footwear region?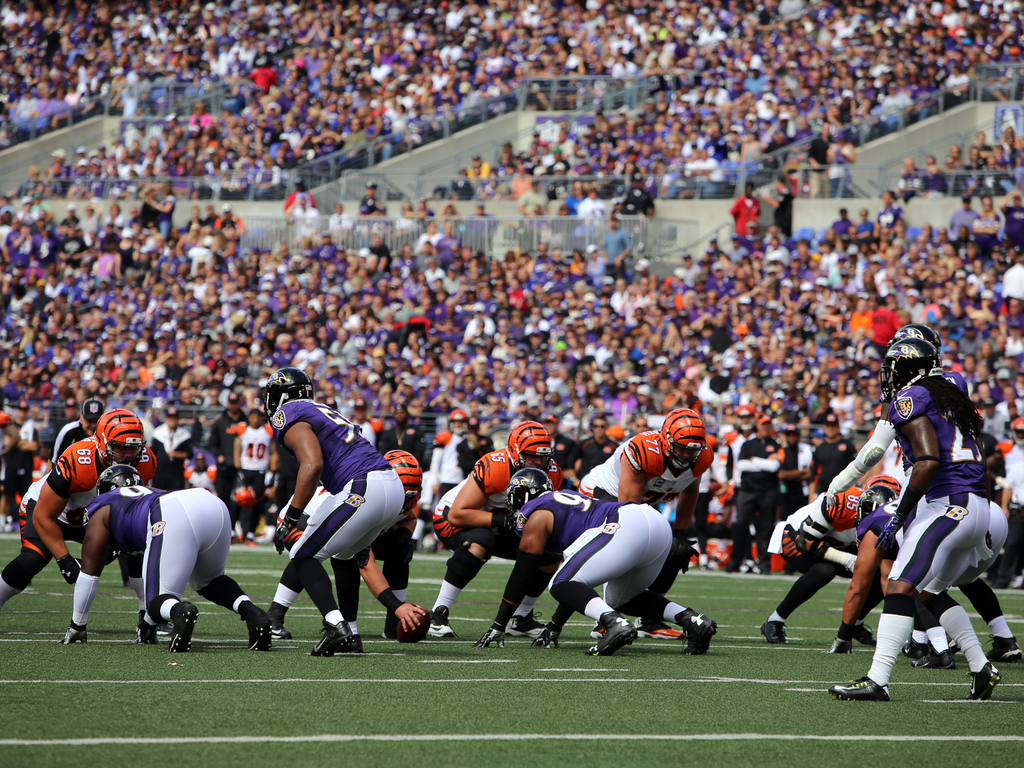
region(588, 611, 637, 662)
